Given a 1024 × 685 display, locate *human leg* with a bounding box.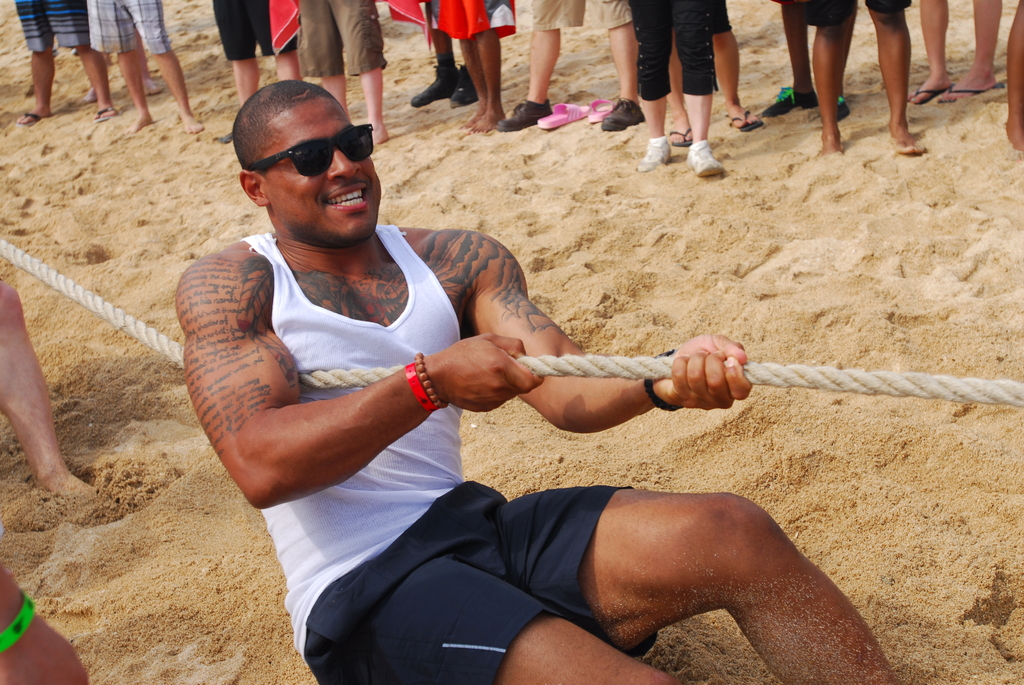
Located: [x1=943, y1=0, x2=1000, y2=105].
